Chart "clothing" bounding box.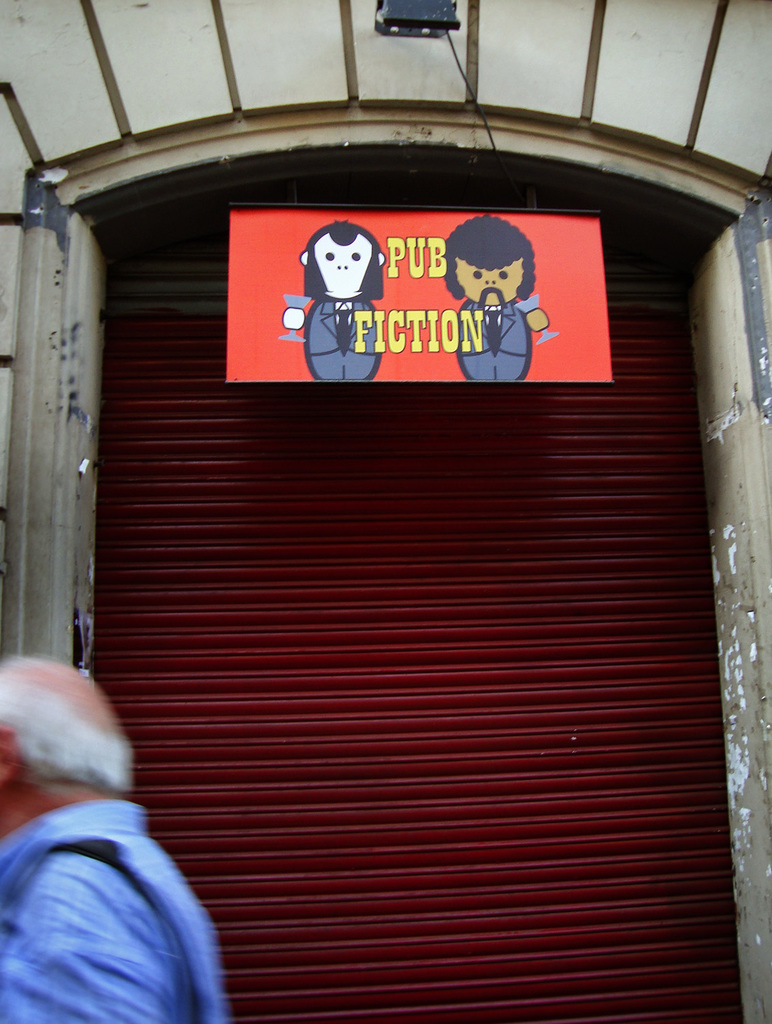
Charted: 5, 761, 250, 1021.
